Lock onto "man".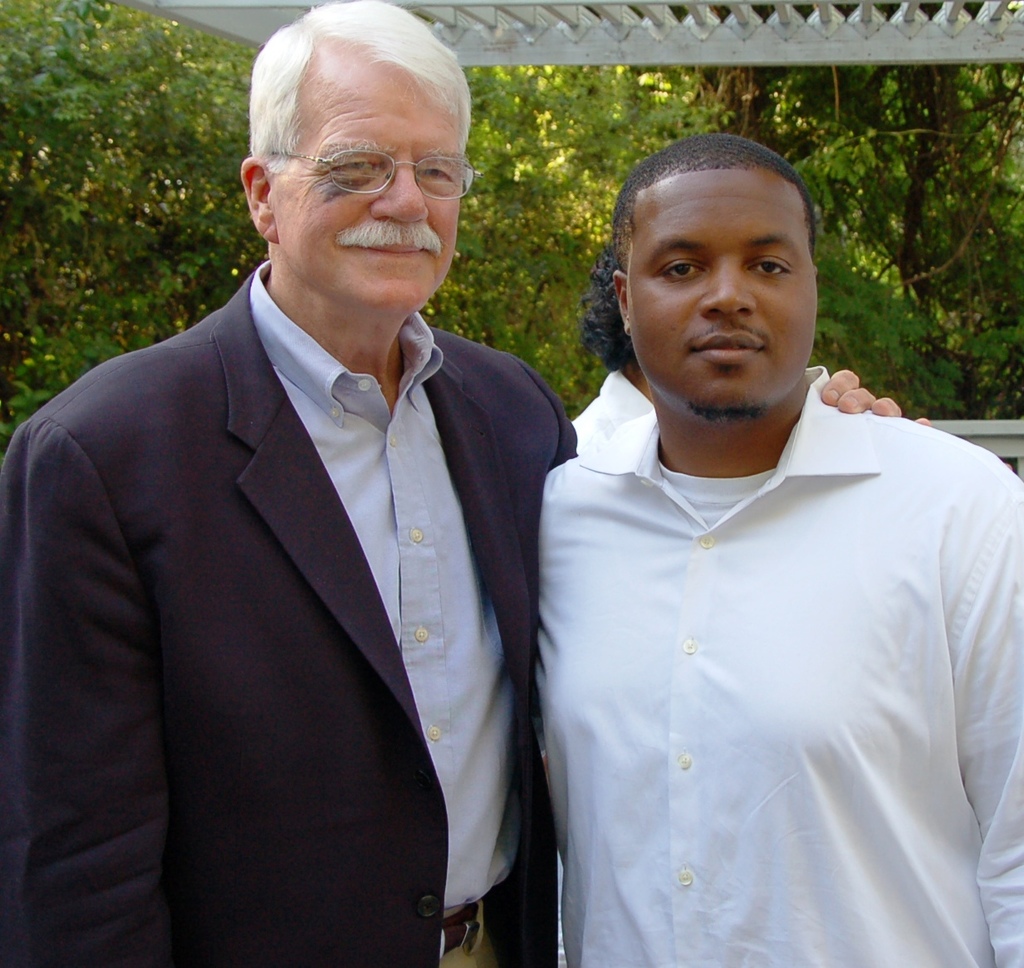
Locked: box(535, 130, 1023, 967).
